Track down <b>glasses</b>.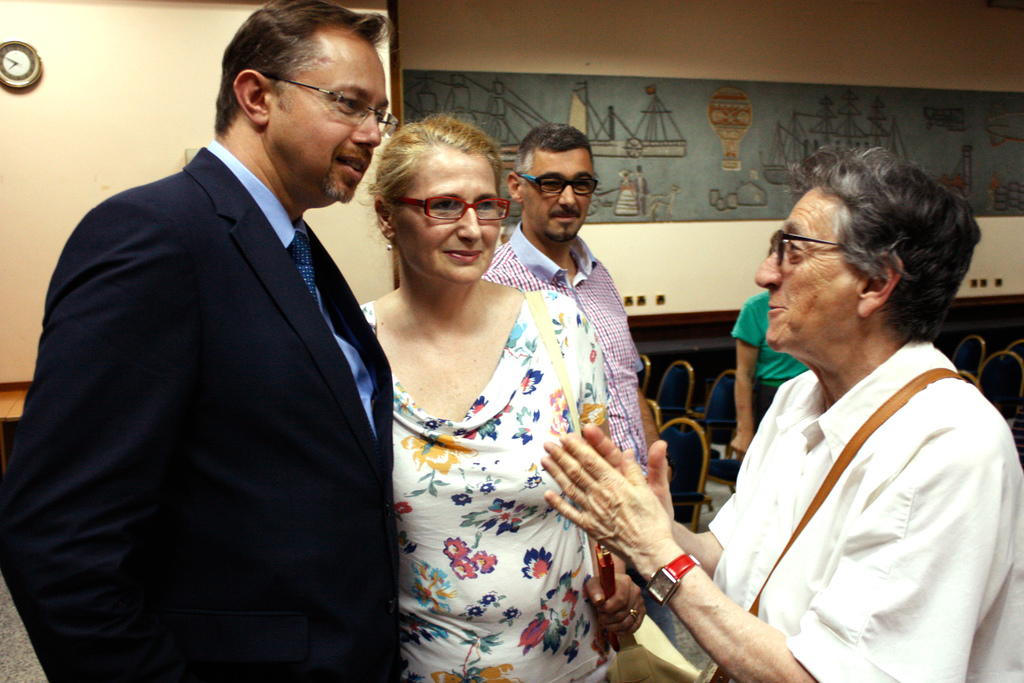
Tracked to <box>392,196,508,224</box>.
